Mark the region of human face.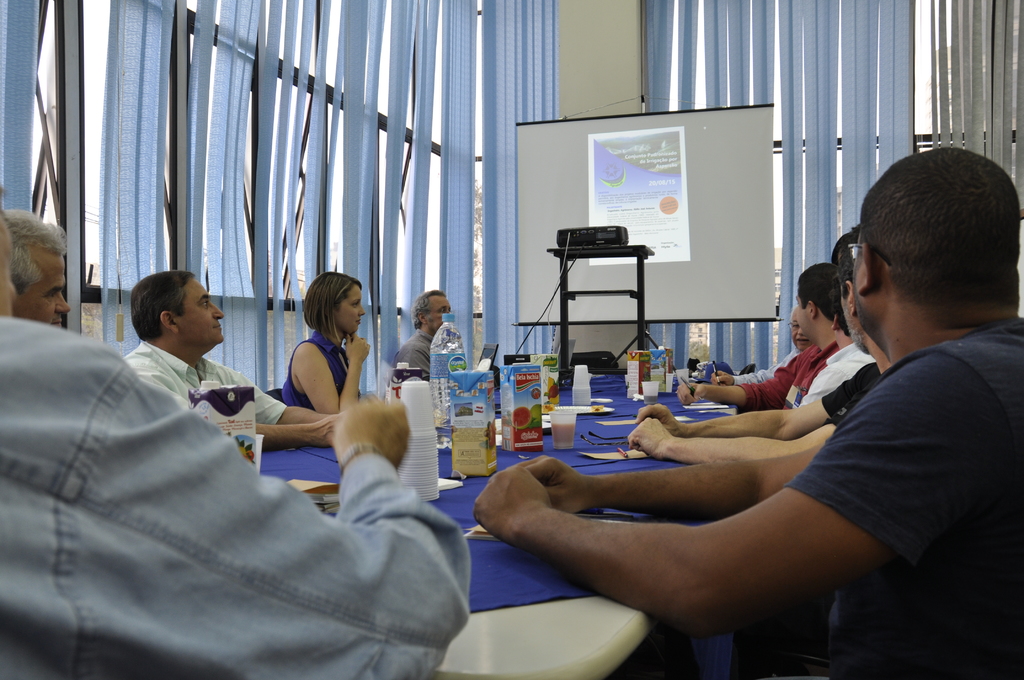
Region: bbox=[796, 295, 813, 336].
